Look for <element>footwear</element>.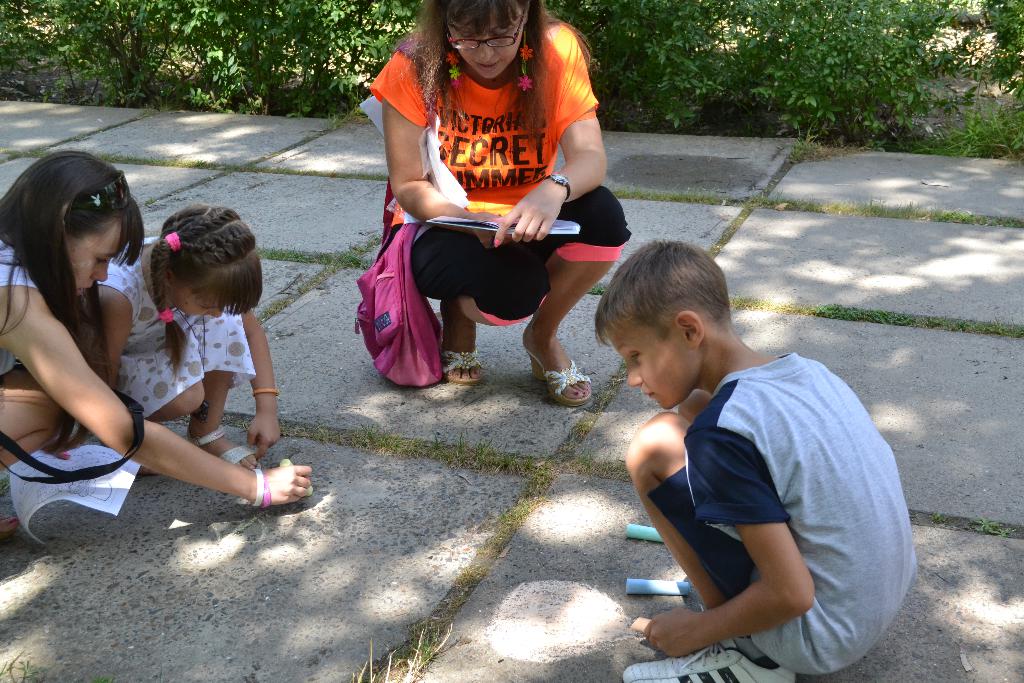
Found: <box>184,421,267,476</box>.
